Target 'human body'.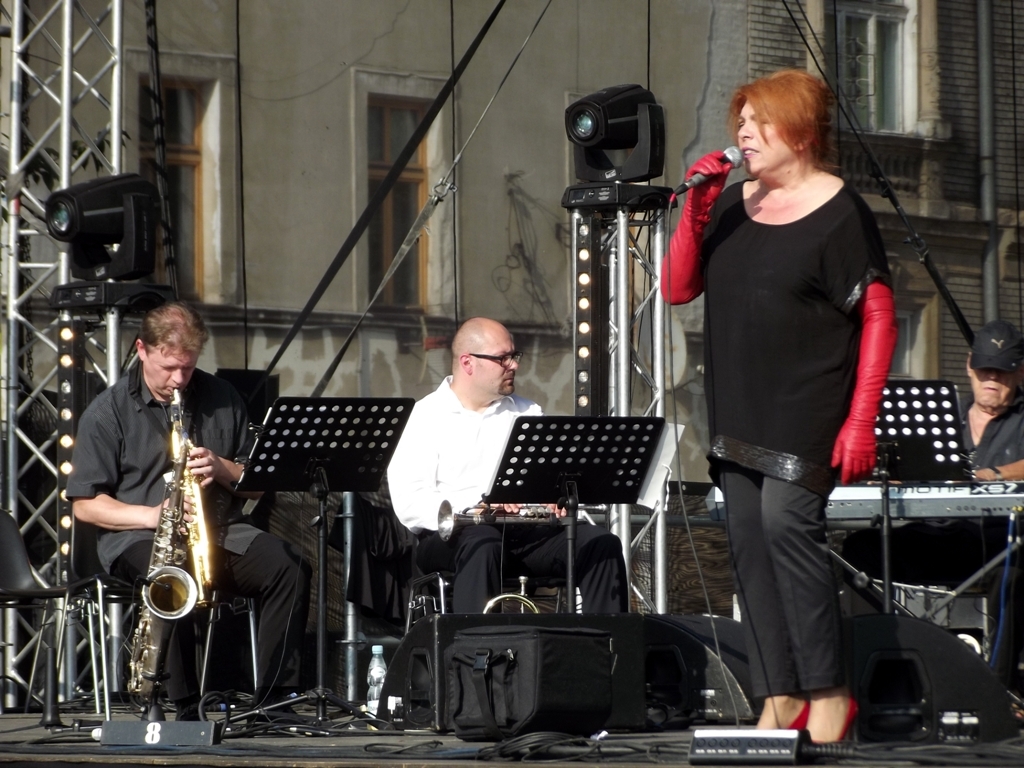
Target region: (957, 326, 1023, 672).
